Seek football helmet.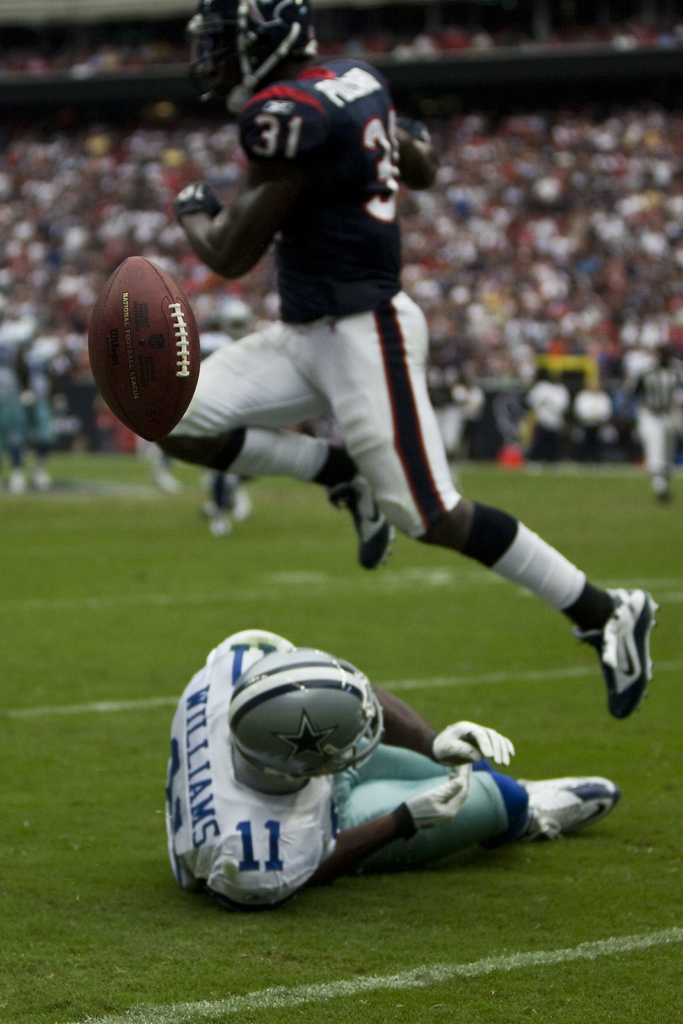
Rect(228, 643, 390, 778).
